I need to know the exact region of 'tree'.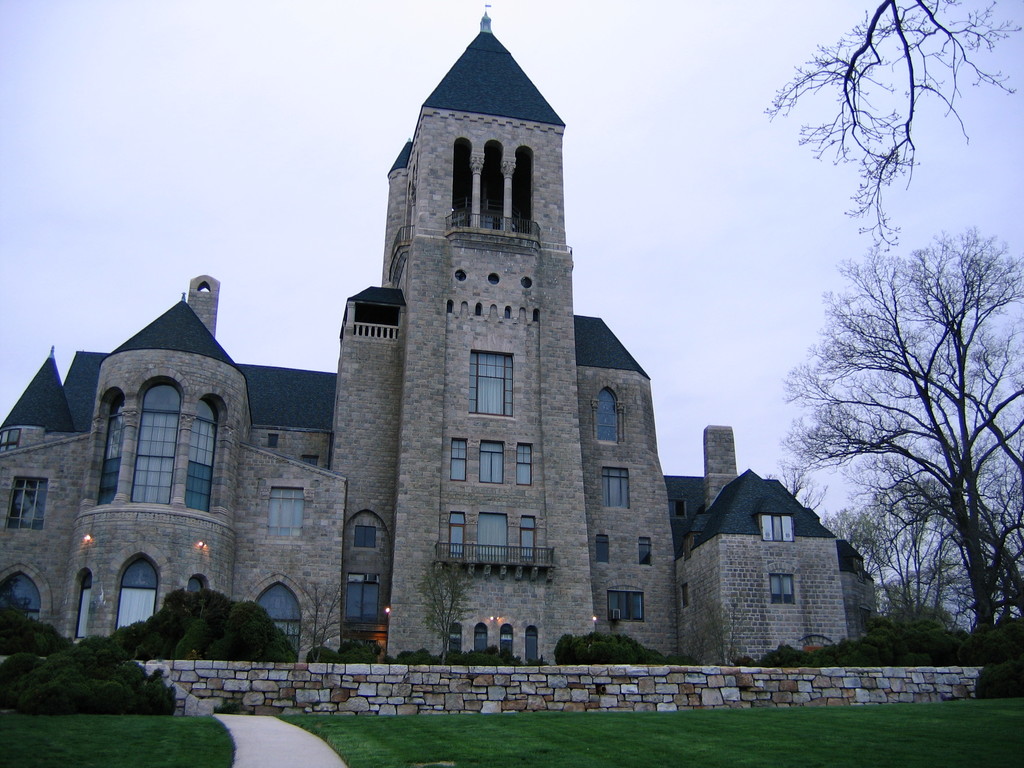
Region: [103,590,294,668].
